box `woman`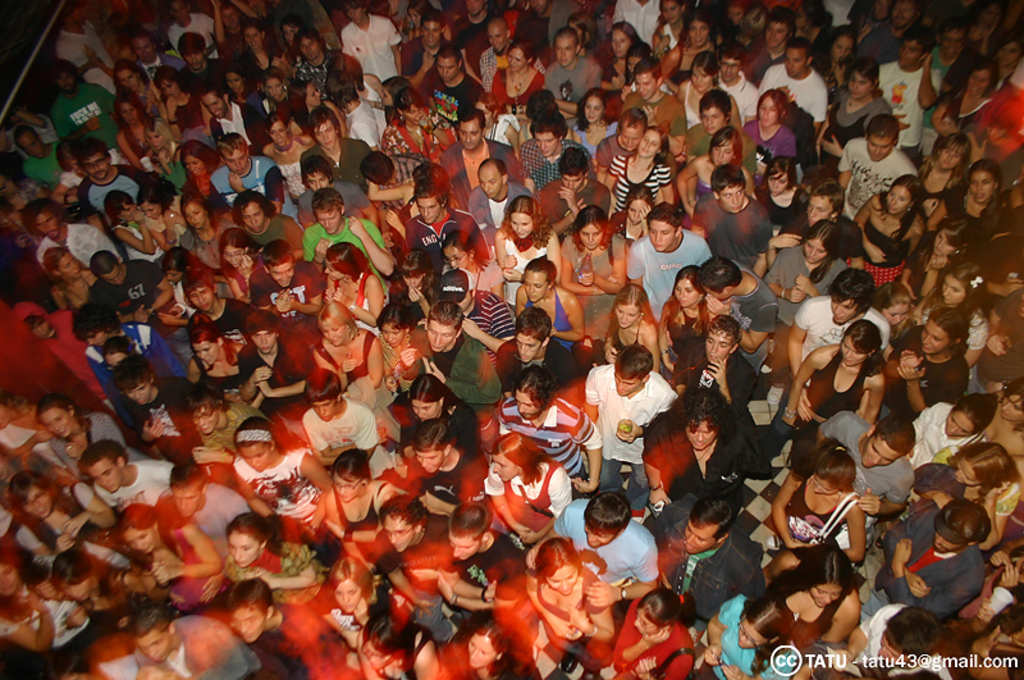
l=759, t=220, r=851, b=325
